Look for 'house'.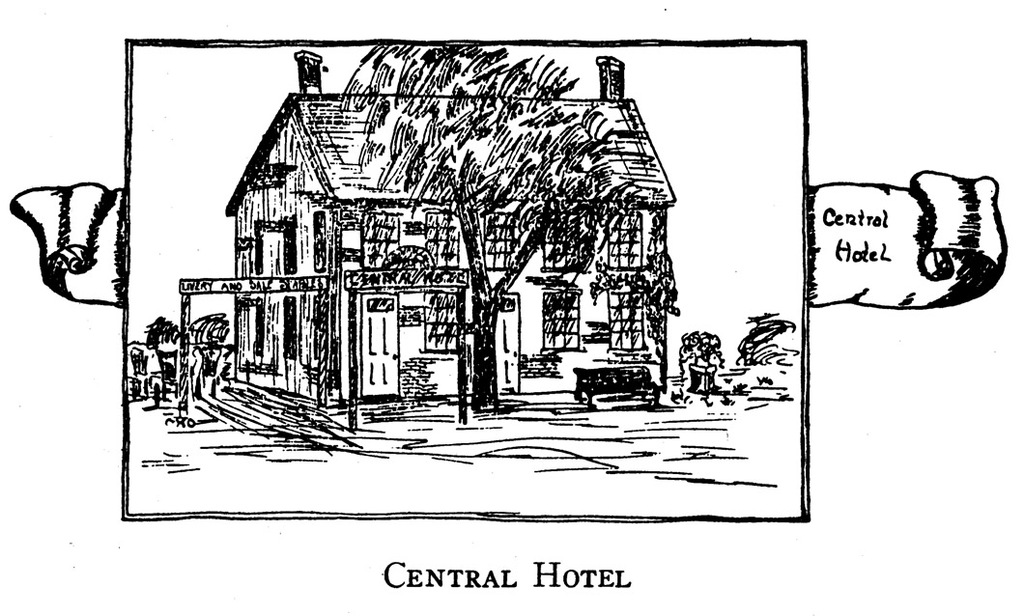
Found: rect(127, 47, 670, 404).
